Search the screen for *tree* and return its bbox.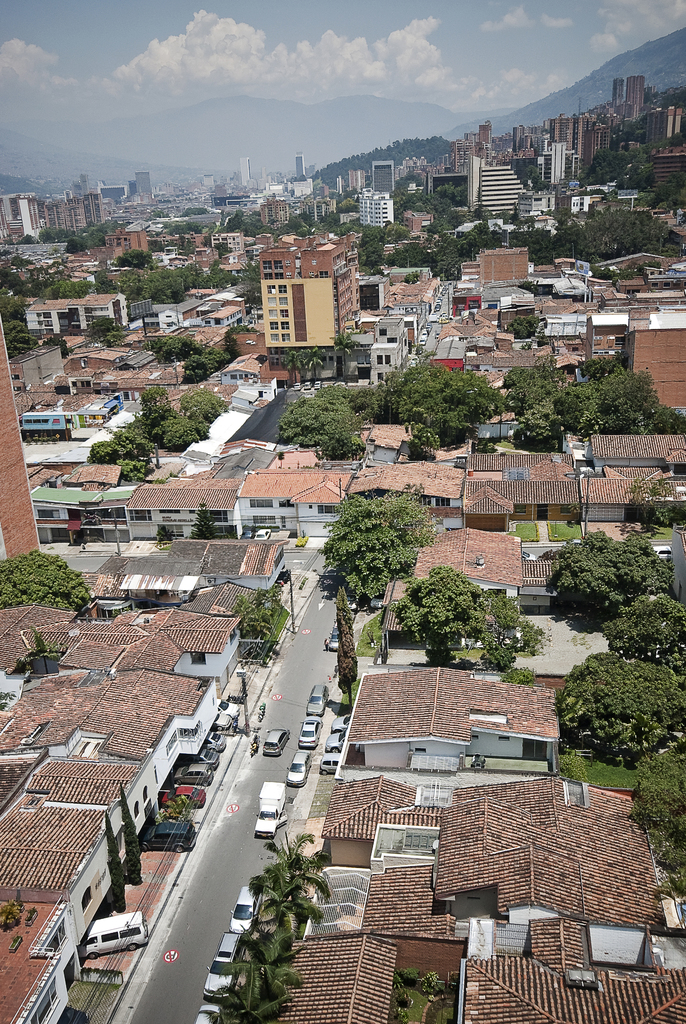
Found: x1=323, y1=486, x2=440, y2=609.
